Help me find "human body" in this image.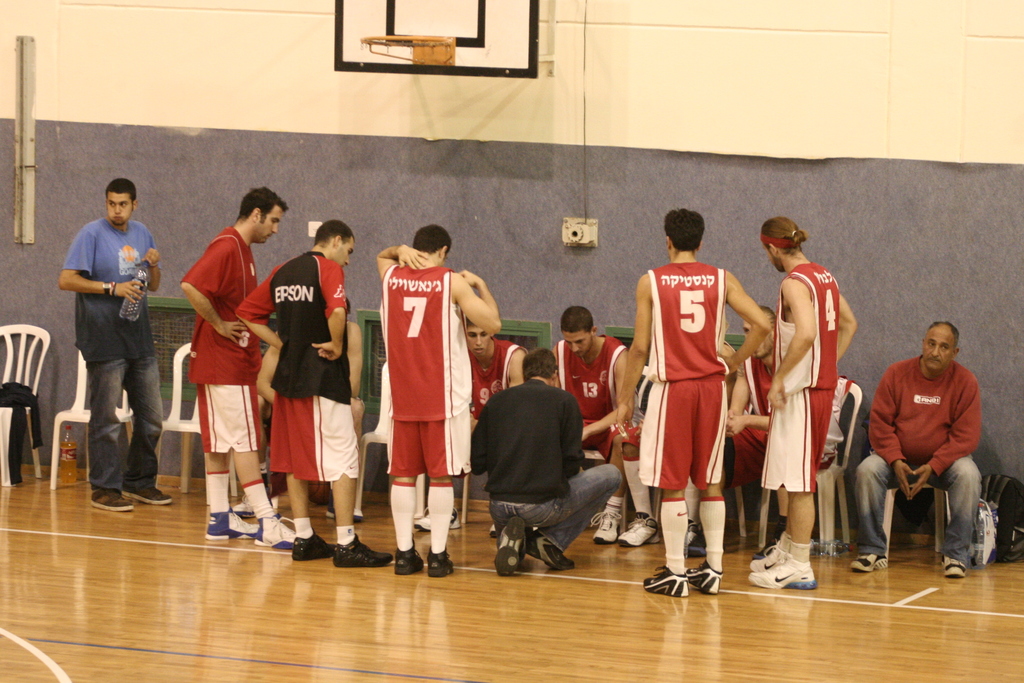
Found it: crop(59, 218, 175, 511).
